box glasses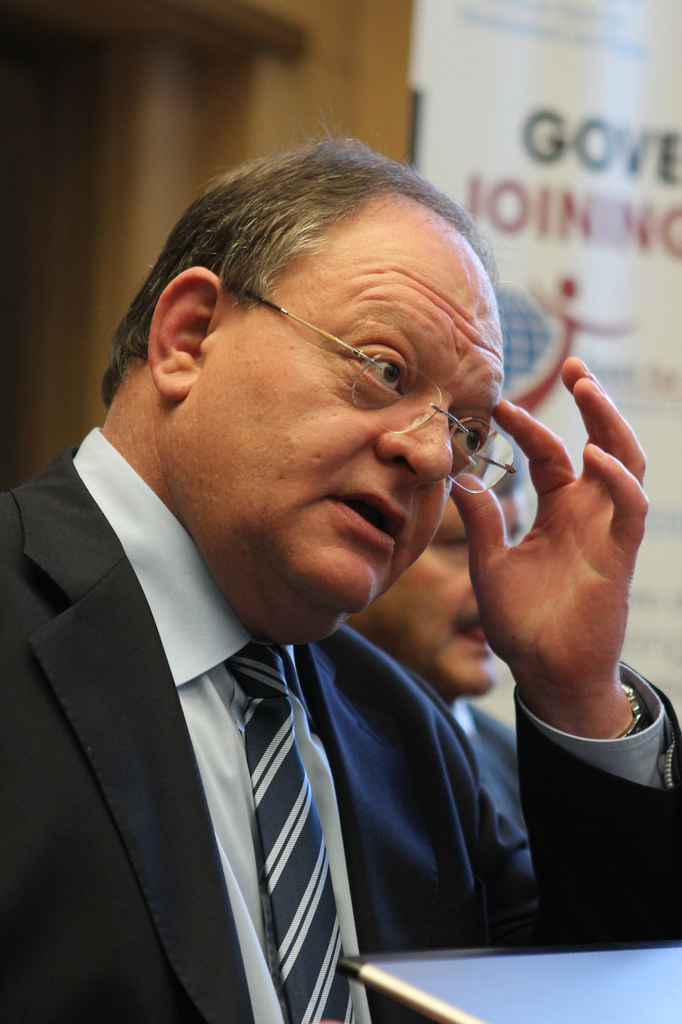
{"left": 209, "top": 289, "right": 527, "bottom": 495}
